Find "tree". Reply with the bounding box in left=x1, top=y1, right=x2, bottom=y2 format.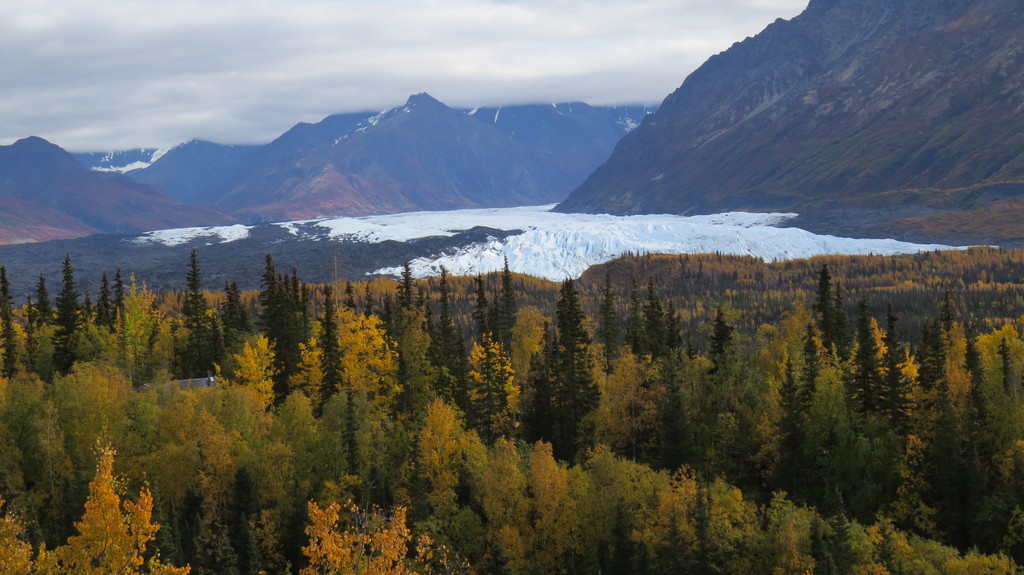
left=597, top=274, right=623, bottom=369.
